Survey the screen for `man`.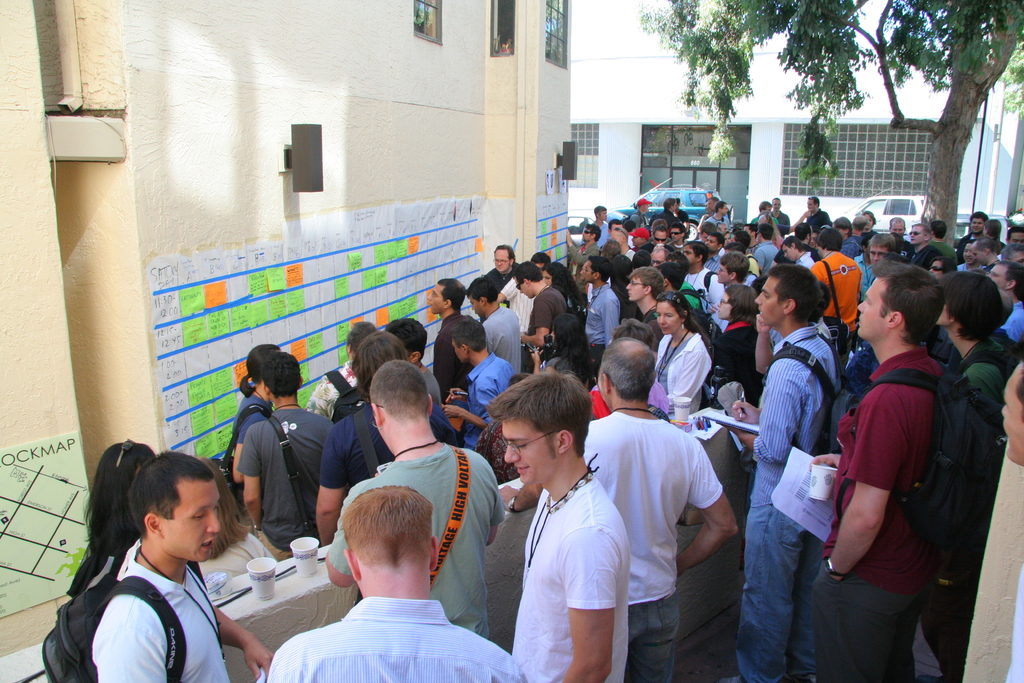
Survey found: 703/199/735/235.
